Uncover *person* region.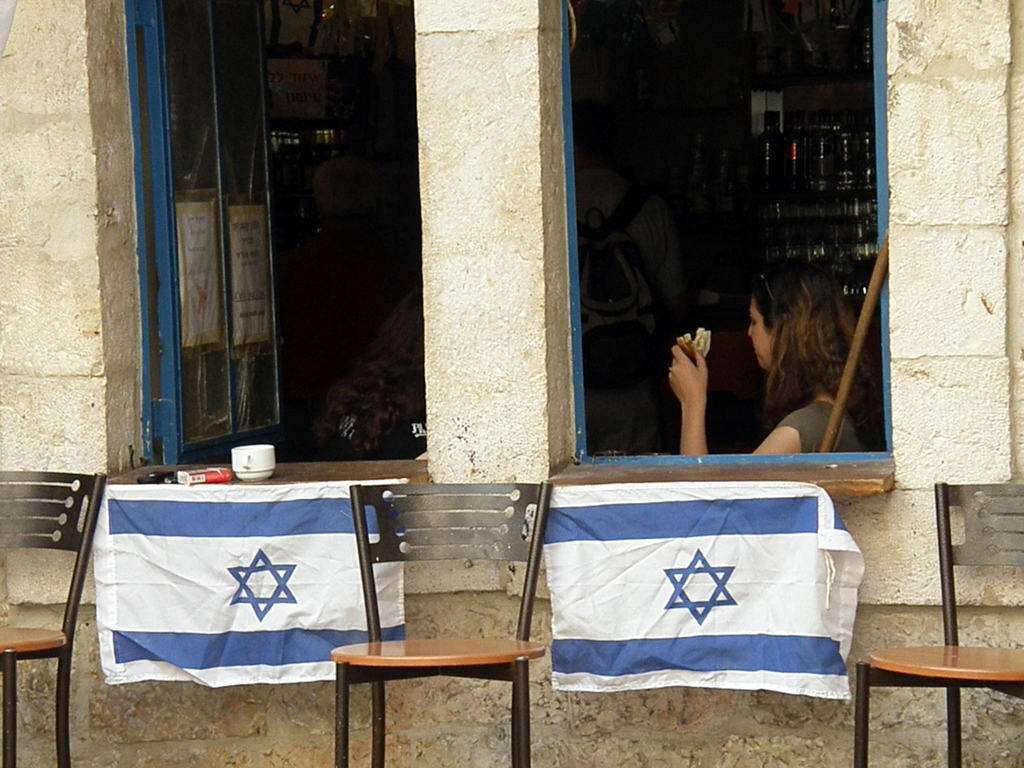
Uncovered: 572:95:696:454.
